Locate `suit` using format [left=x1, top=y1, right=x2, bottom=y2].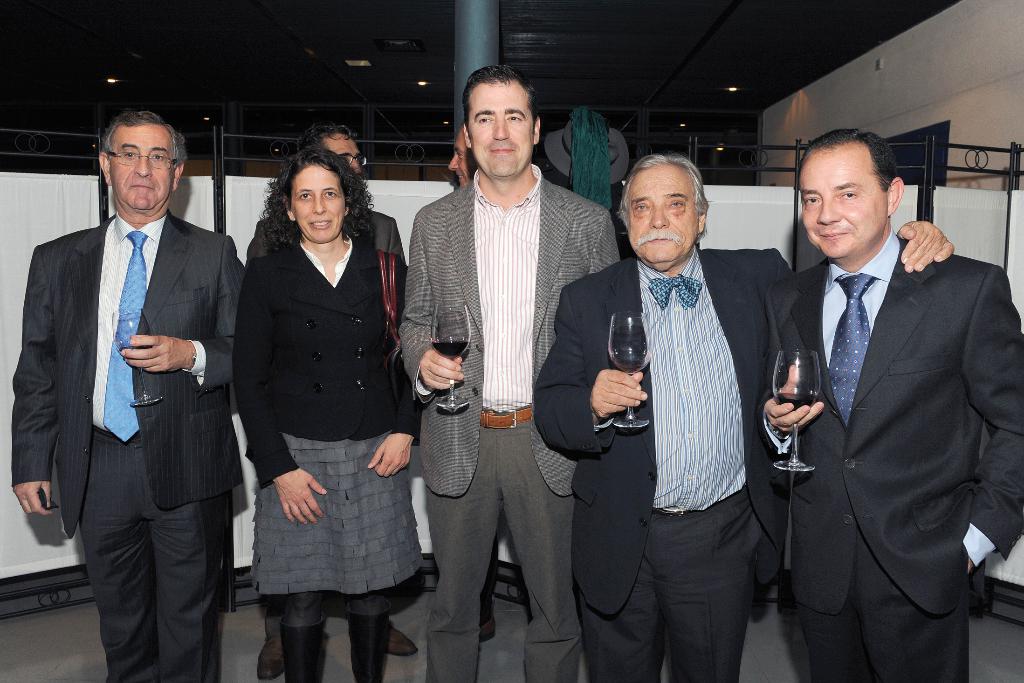
[left=241, top=213, right=393, bottom=627].
